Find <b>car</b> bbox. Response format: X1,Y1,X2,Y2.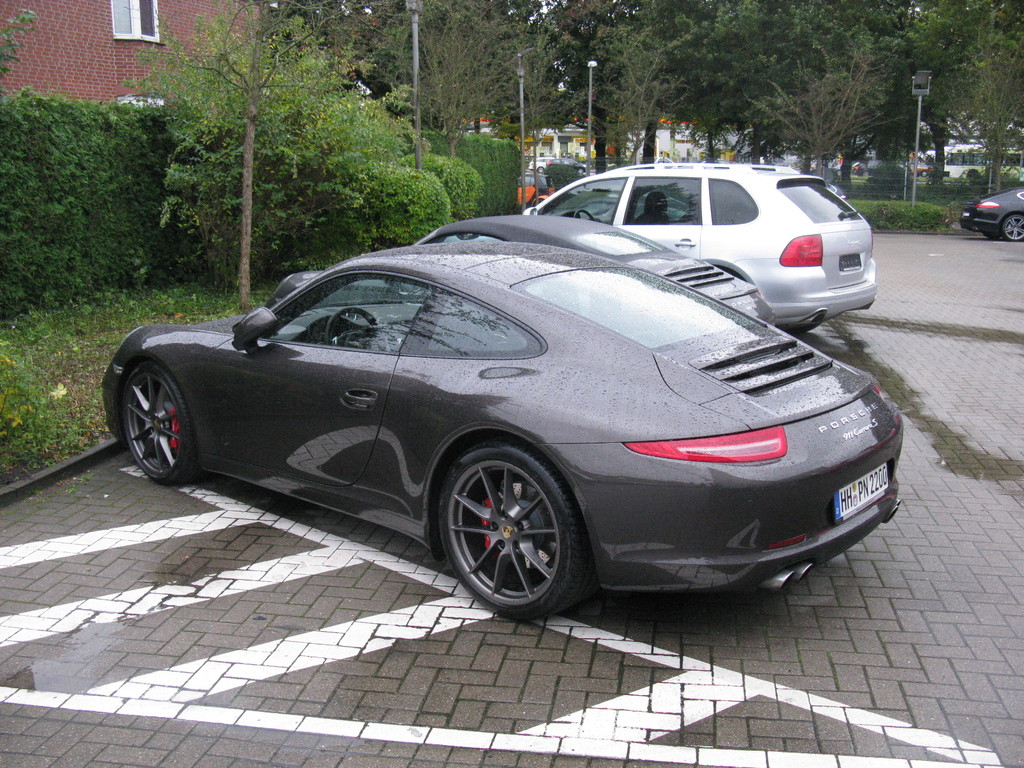
961,186,1023,243.
